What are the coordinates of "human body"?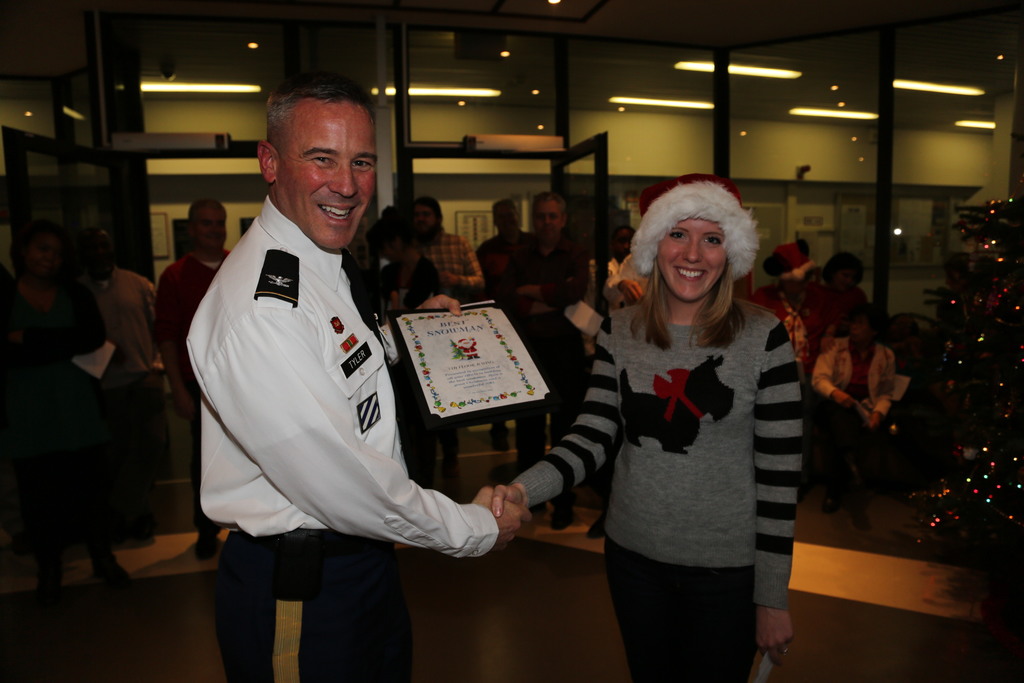
Rect(800, 298, 906, 474).
